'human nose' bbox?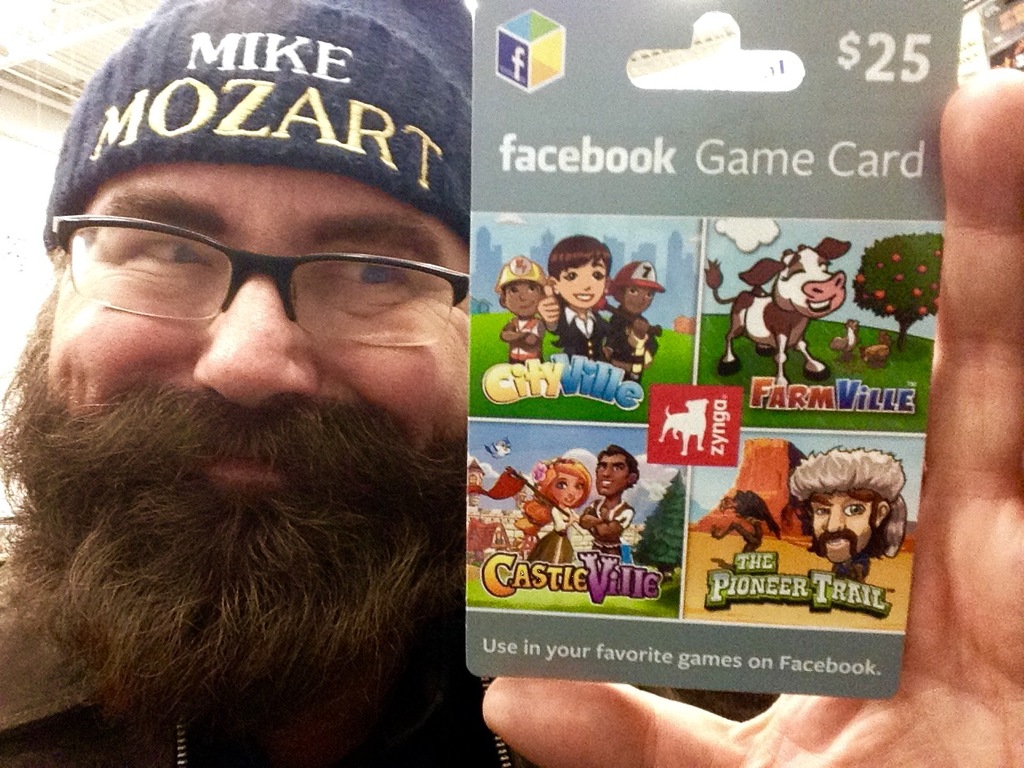
<bbox>582, 276, 592, 294</bbox>
